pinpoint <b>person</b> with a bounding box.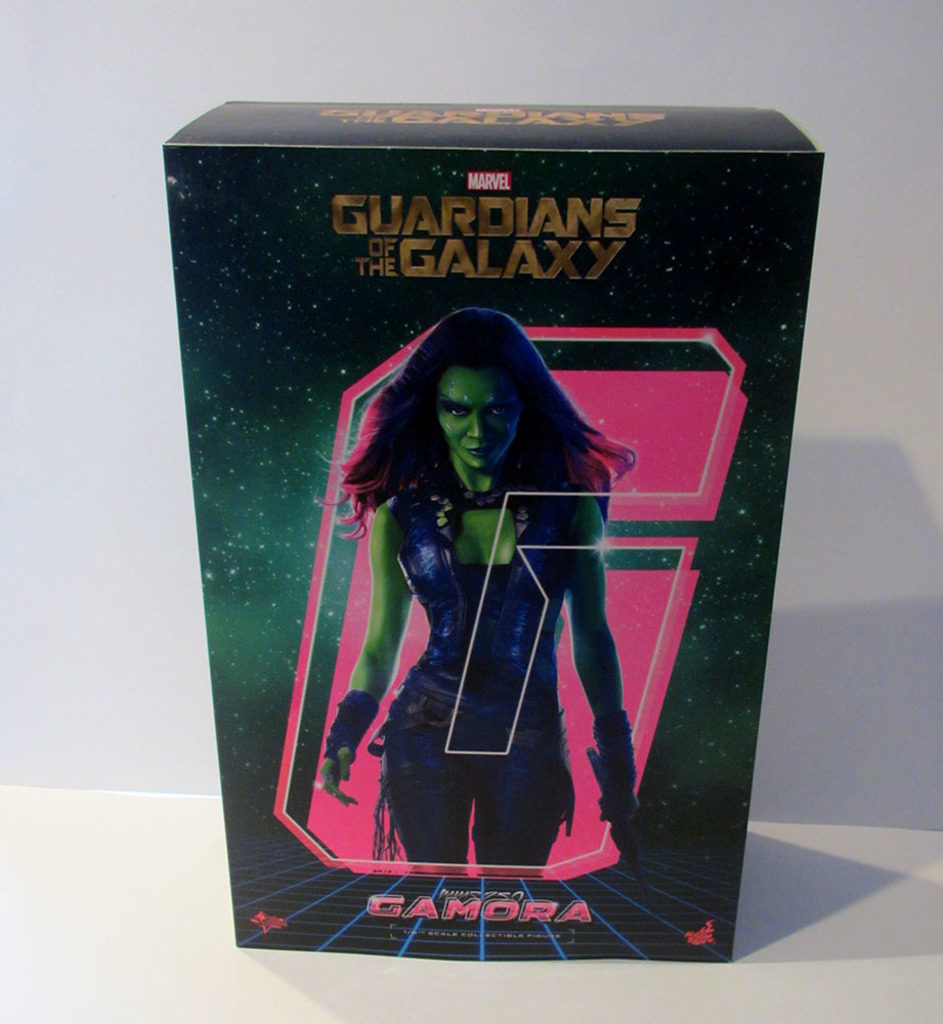
rect(319, 302, 638, 880).
